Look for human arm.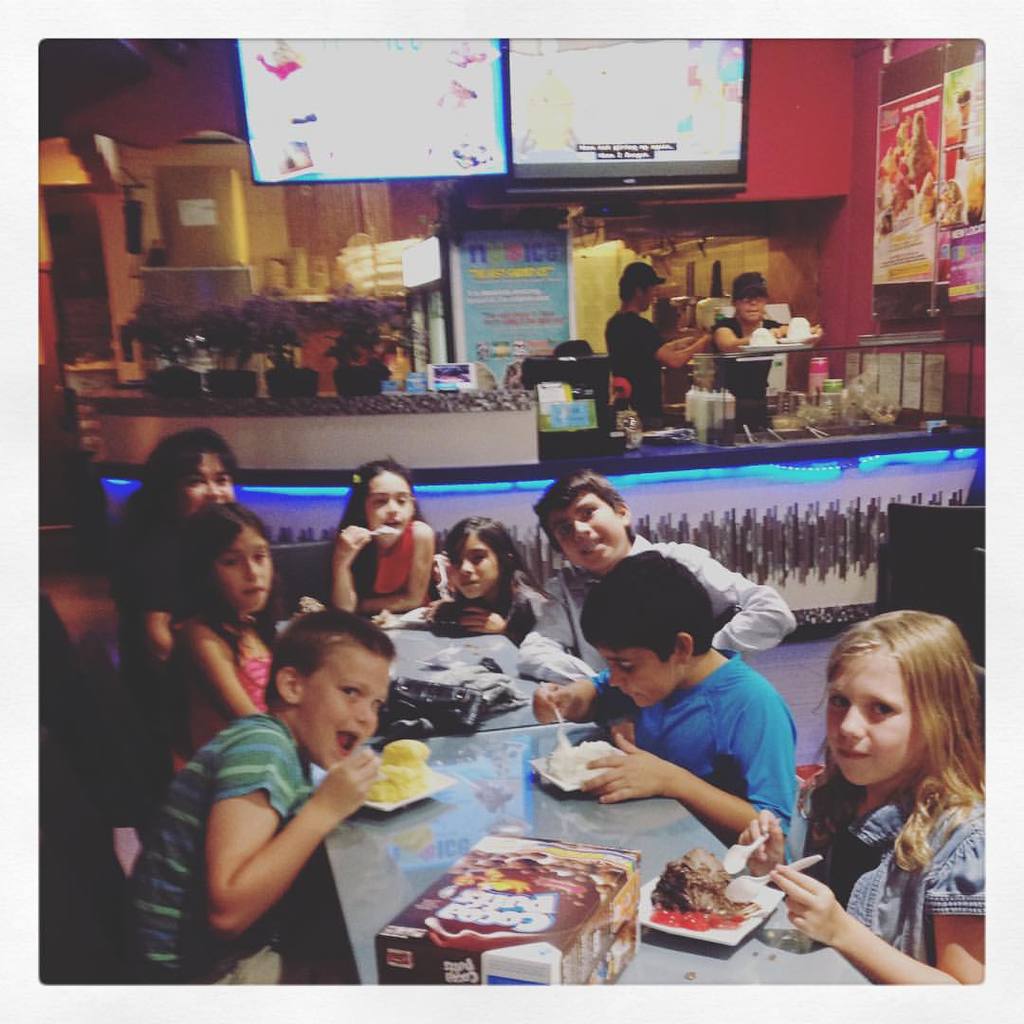
Found: (505,572,618,687).
